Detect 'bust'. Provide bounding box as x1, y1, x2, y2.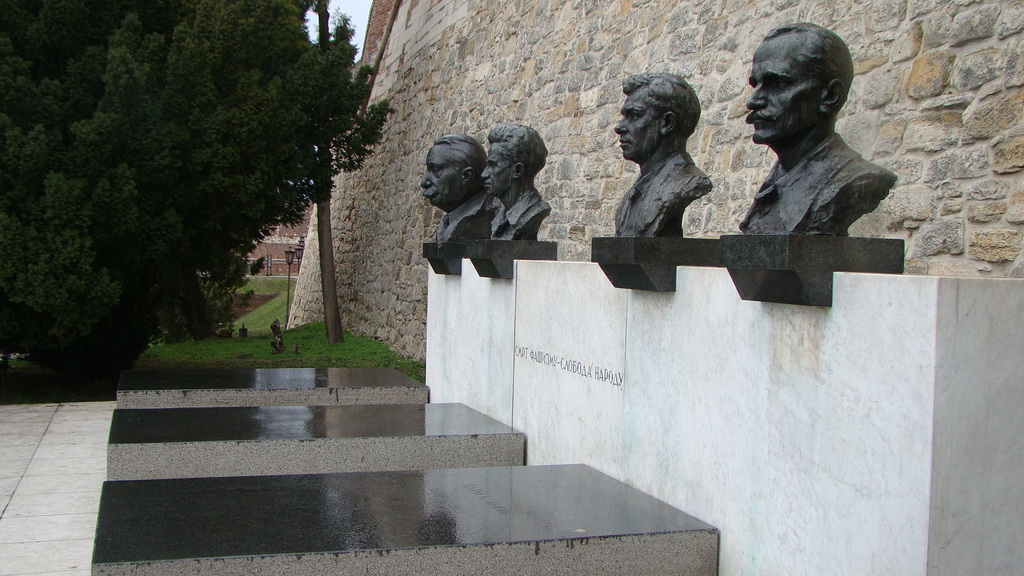
480, 122, 551, 240.
